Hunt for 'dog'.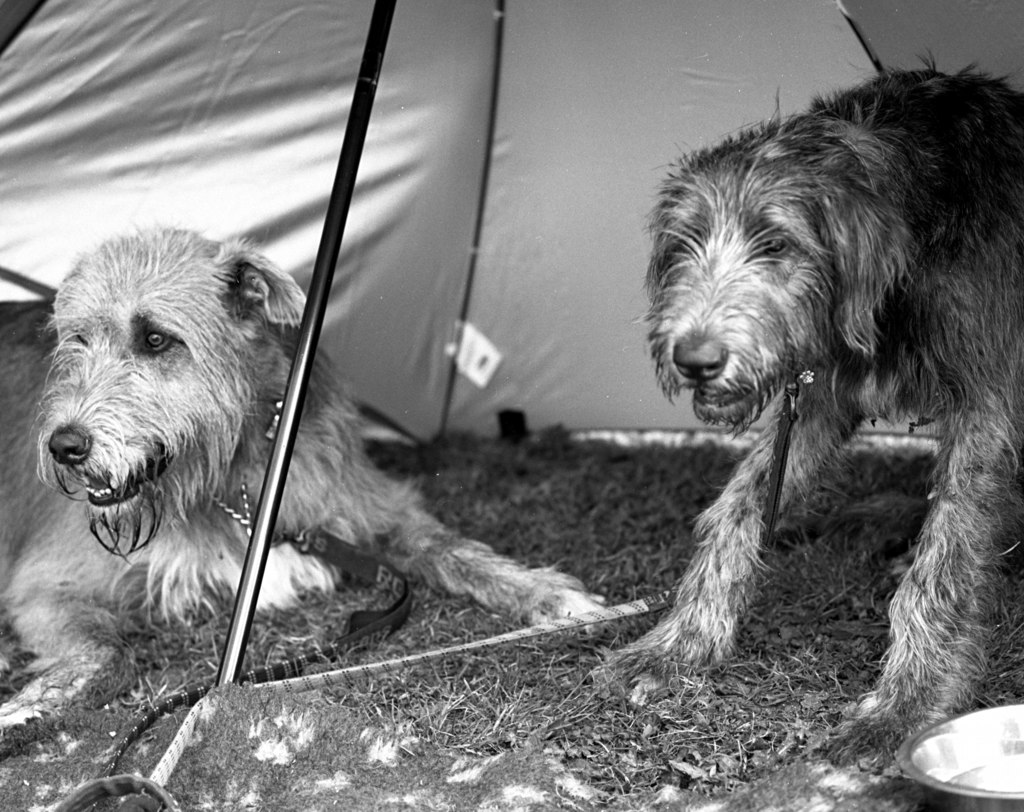
Hunted down at [x1=591, y1=47, x2=1023, y2=778].
